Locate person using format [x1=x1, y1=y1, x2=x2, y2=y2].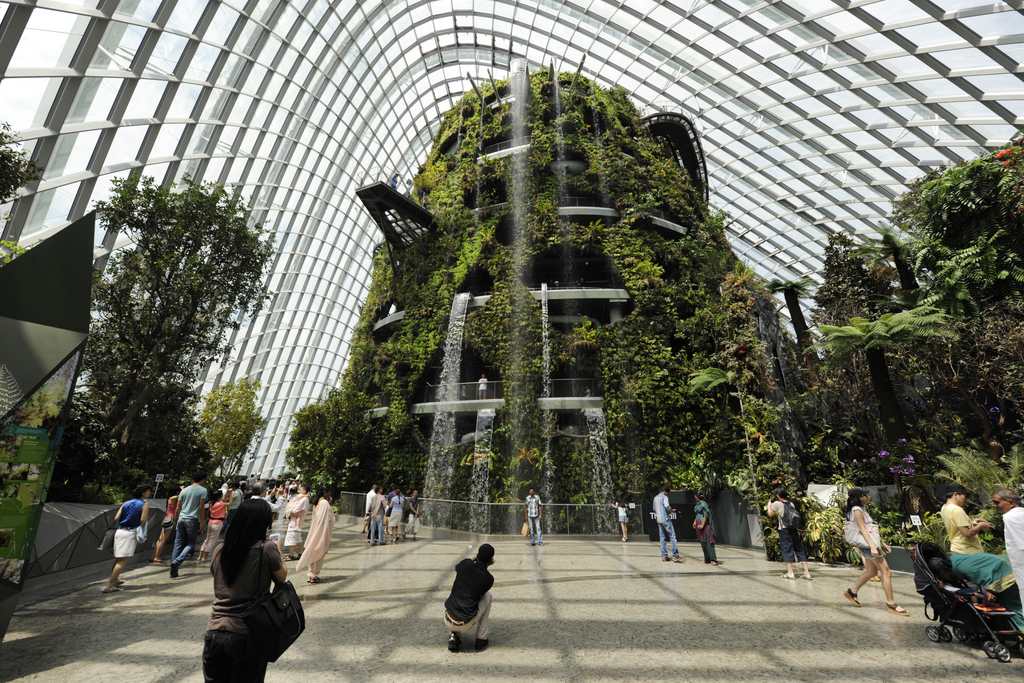
[x1=994, y1=489, x2=1023, y2=611].
